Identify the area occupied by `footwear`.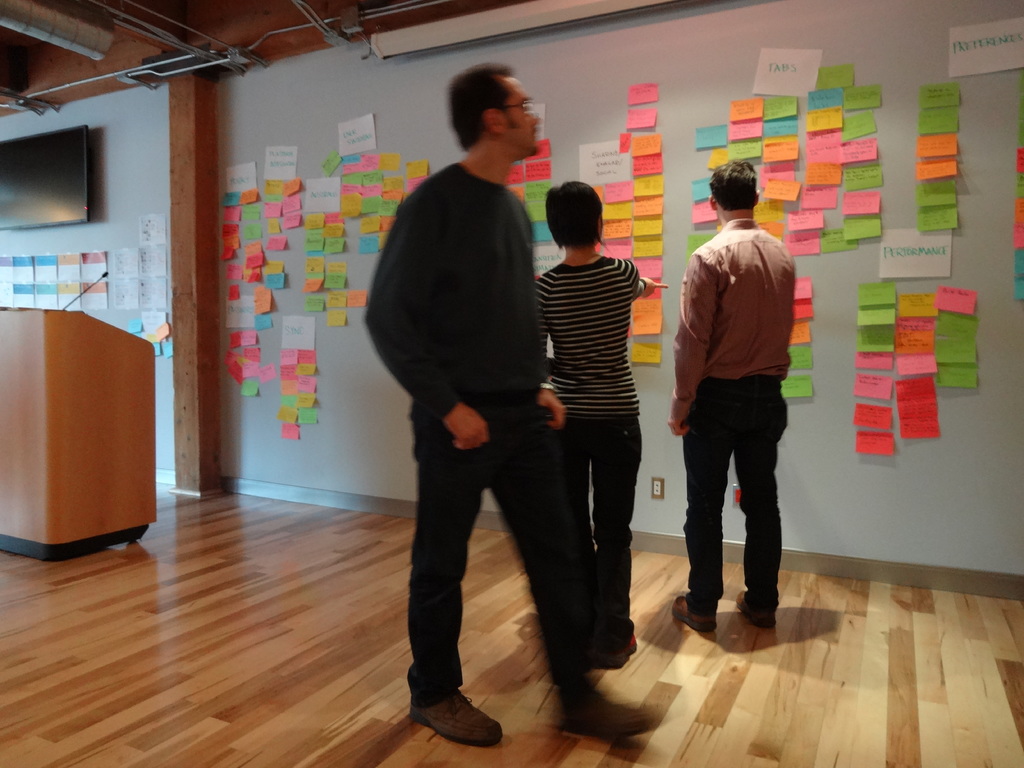
Area: locate(730, 590, 771, 628).
